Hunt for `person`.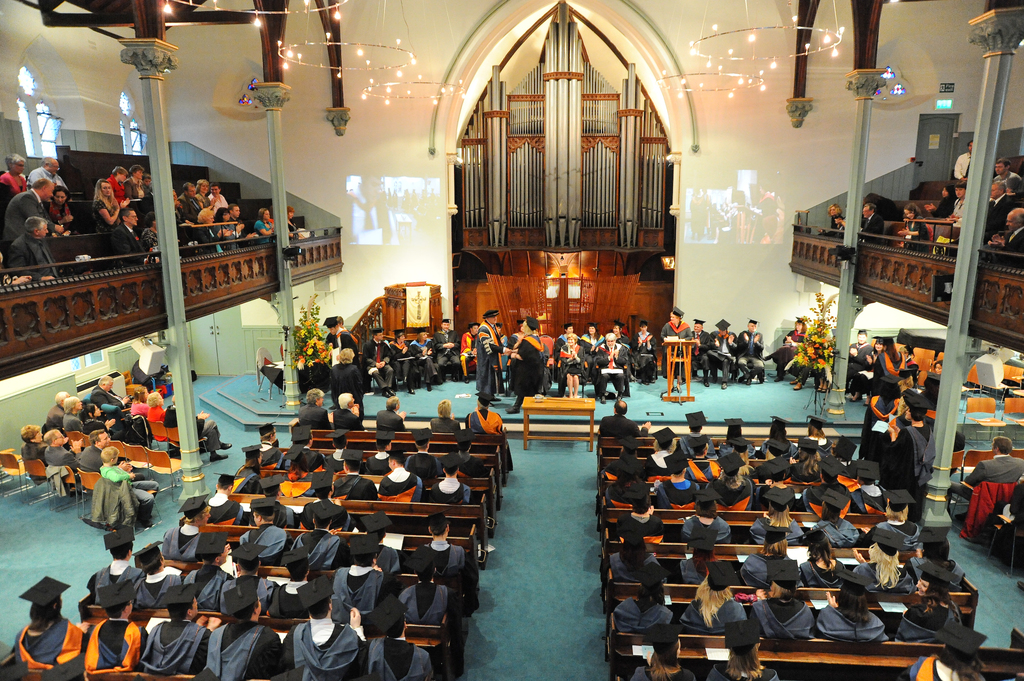
Hunted down at [148,391,164,444].
